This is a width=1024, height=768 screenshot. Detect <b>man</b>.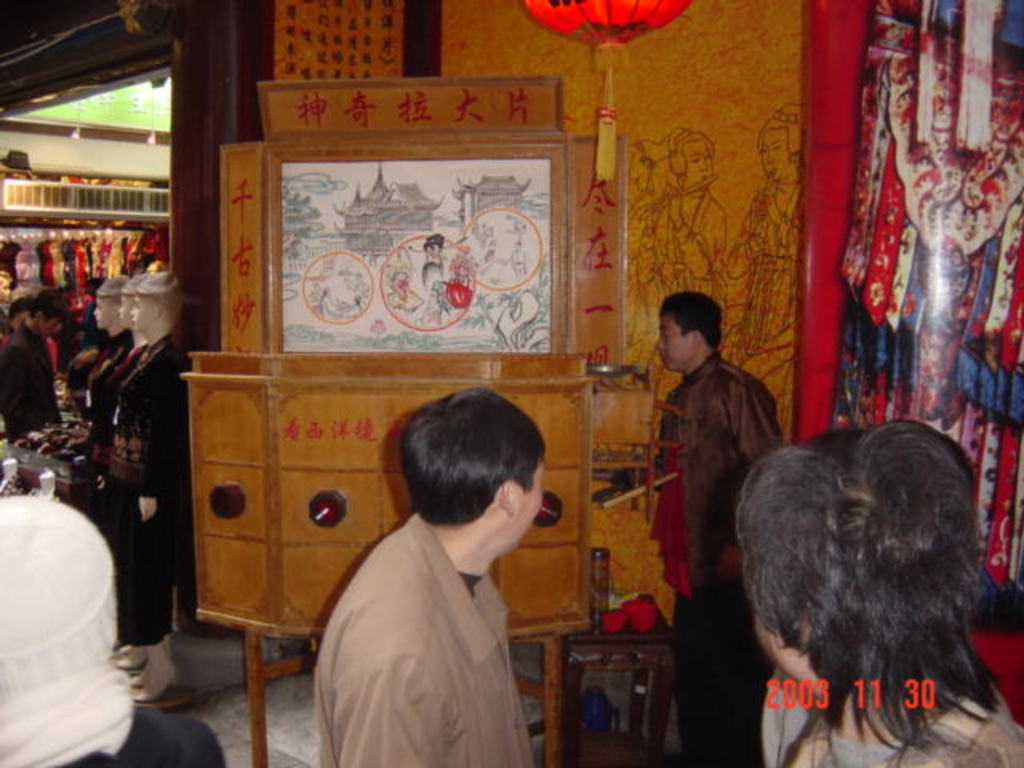
738, 427, 1022, 766.
